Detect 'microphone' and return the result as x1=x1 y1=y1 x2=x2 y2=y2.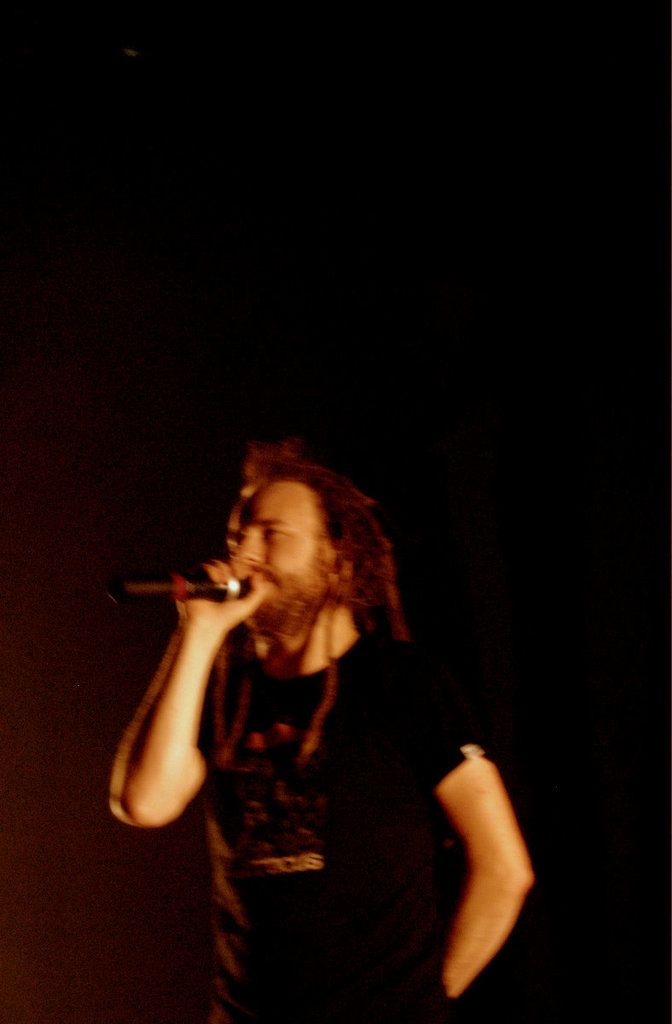
x1=120 y1=575 x2=256 y2=605.
